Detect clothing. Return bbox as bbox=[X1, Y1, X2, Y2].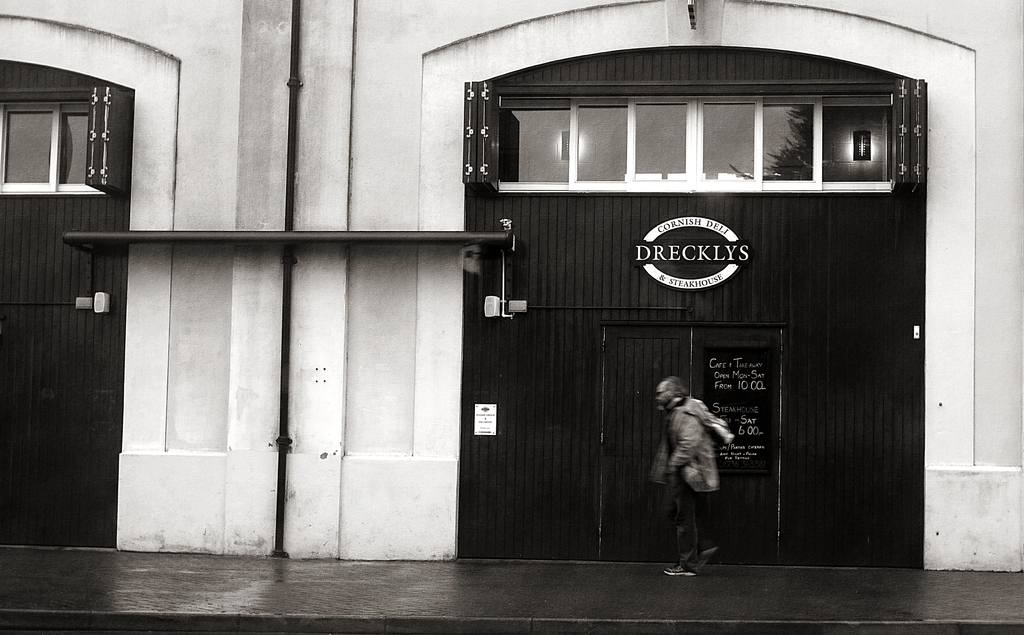
bbox=[648, 395, 735, 490].
